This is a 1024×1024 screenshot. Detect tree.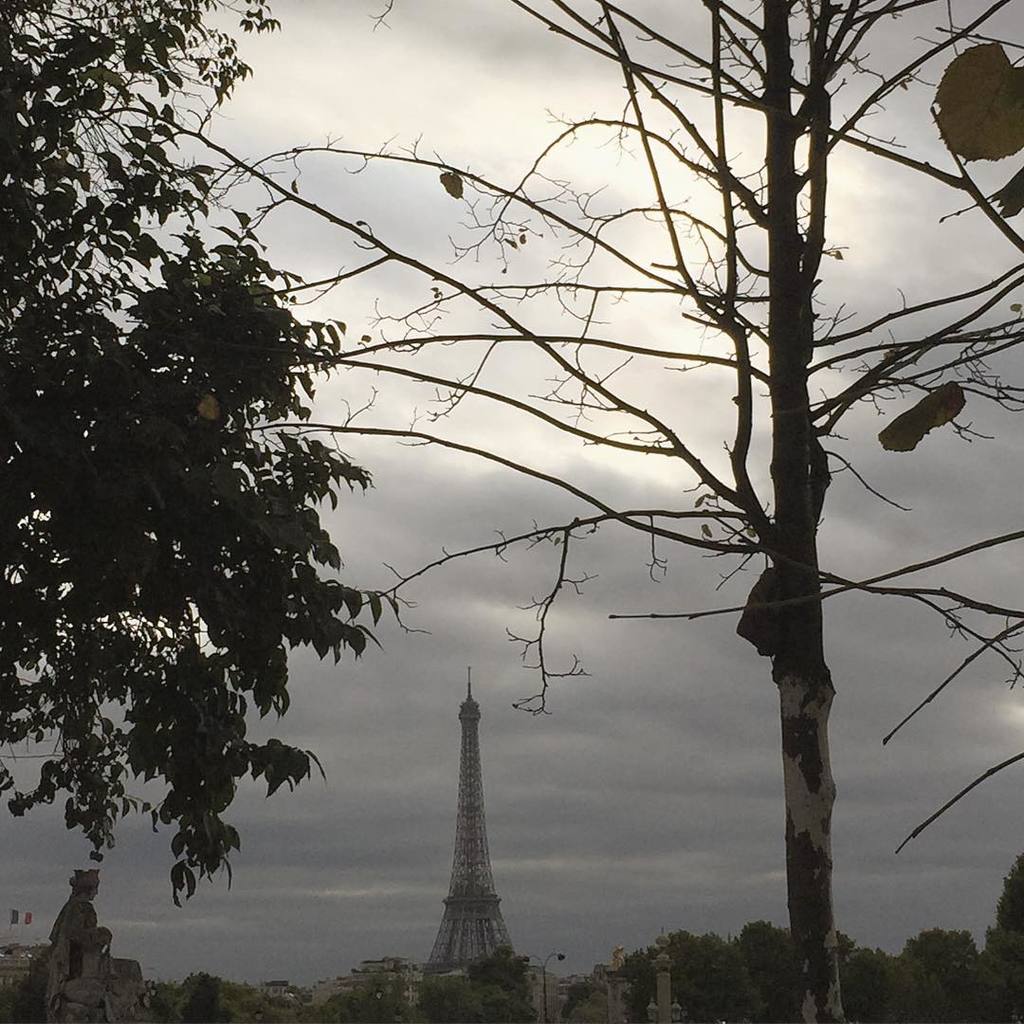
rect(97, 2, 1023, 1023).
